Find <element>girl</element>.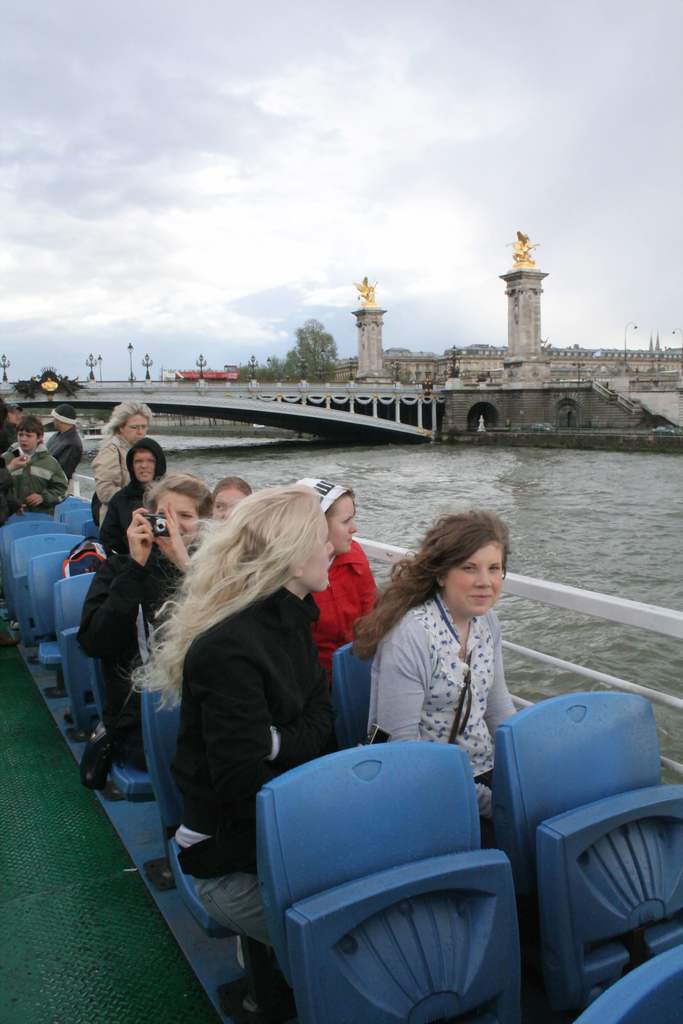
select_region(322, 475, 384, 672).
